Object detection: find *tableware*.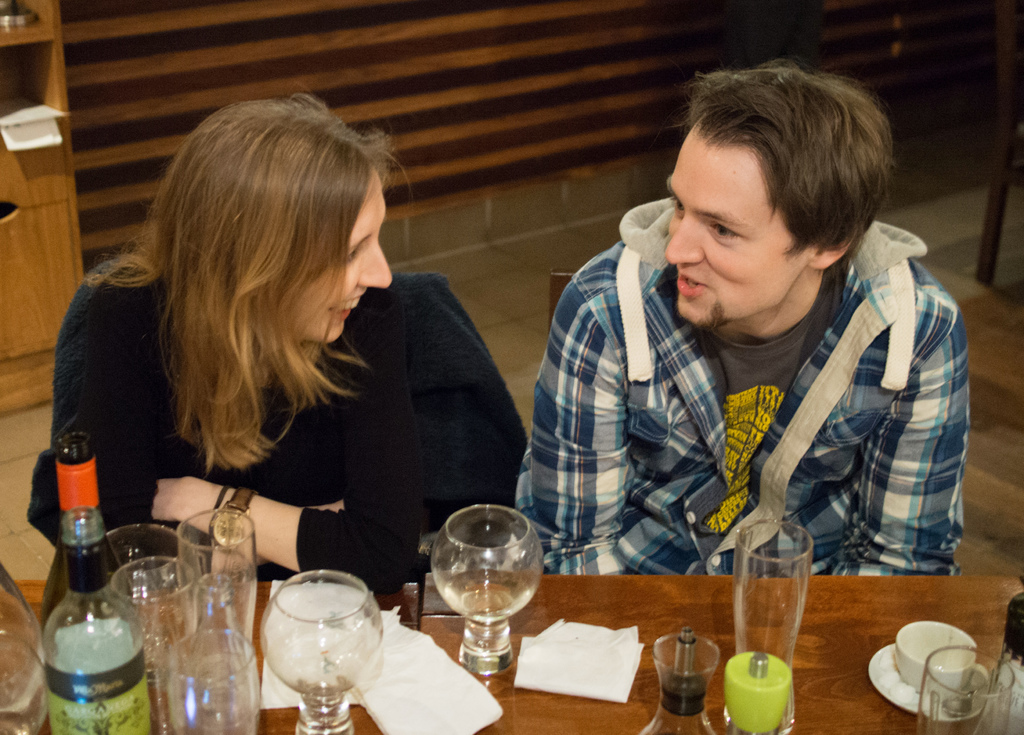
[105,519,184,691].
